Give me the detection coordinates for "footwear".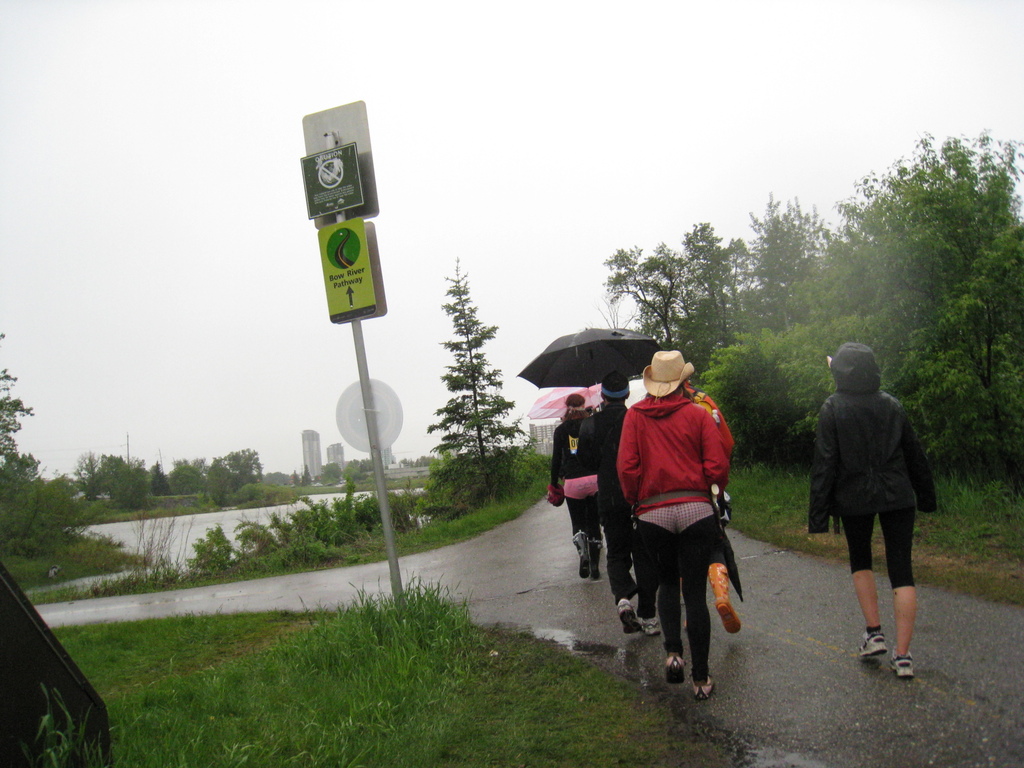
Rect(716, 566, 745, 636).
